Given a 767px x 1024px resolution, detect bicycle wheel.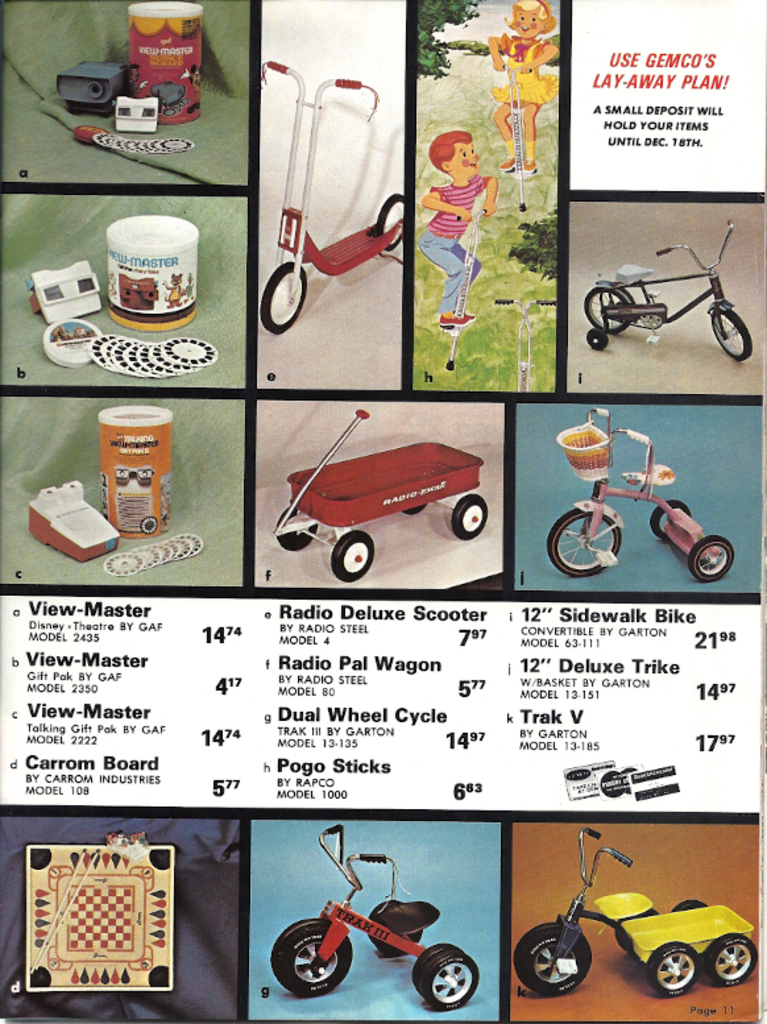
BBox(708, 307, 754, 366).
